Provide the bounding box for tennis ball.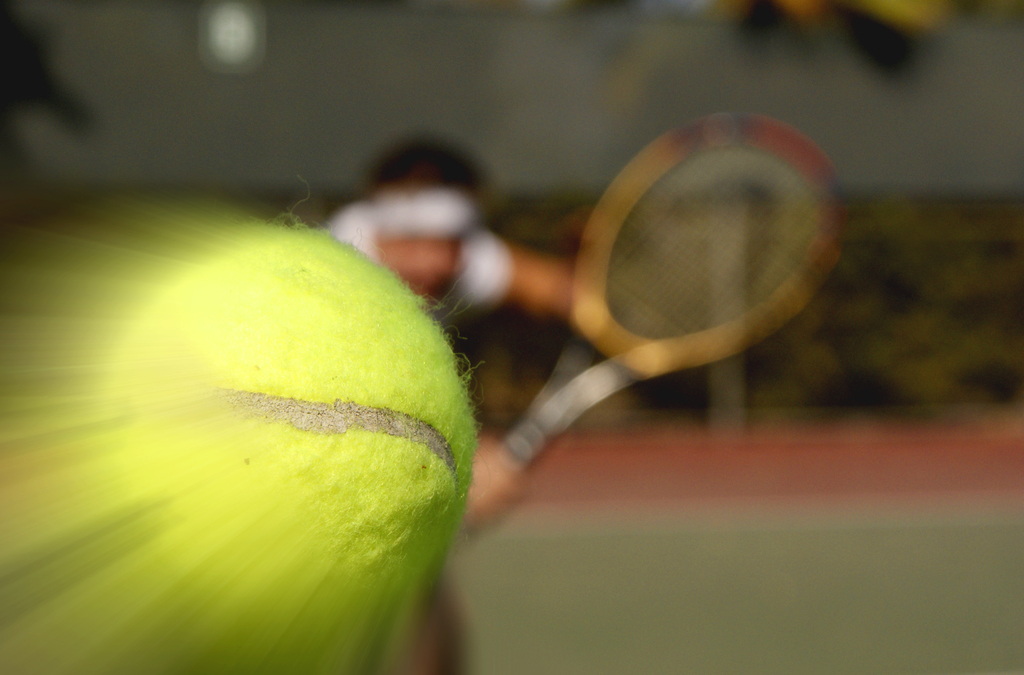
[90, 175, 484, 674].
